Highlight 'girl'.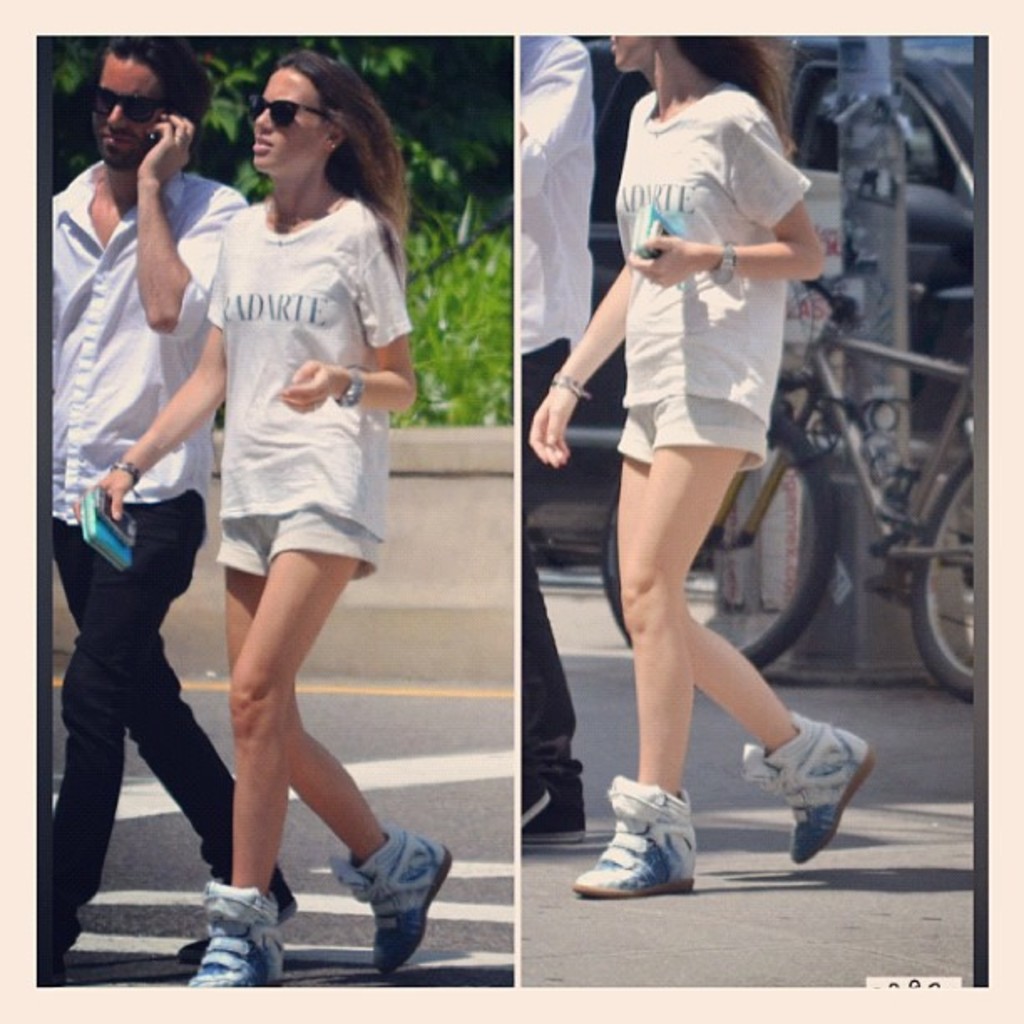
Highlighted region: x1=64 y1=50 x2=458 y2=996.
